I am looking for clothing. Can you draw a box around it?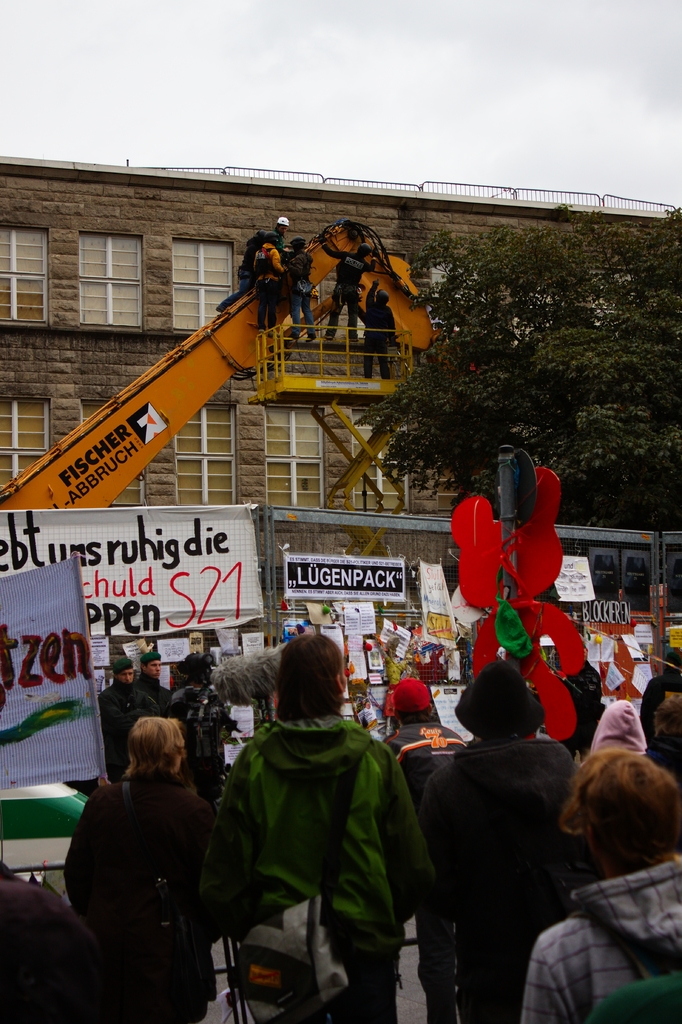
Sure, the bounding box is rect(213, 236, 268, 311).
